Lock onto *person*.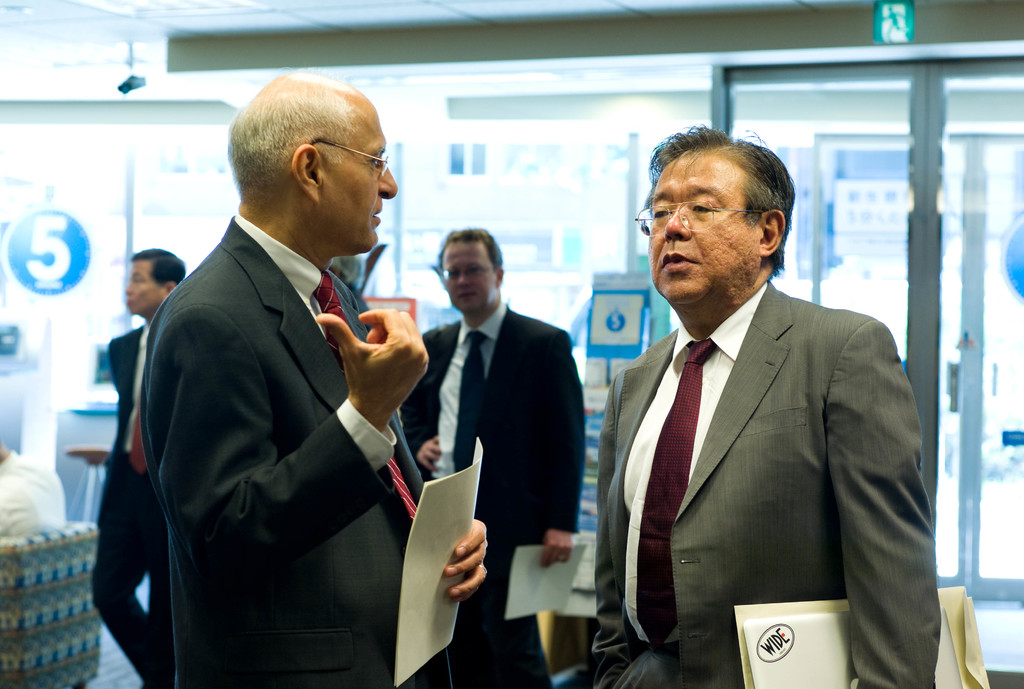
Locked: (136,66,488,688).
